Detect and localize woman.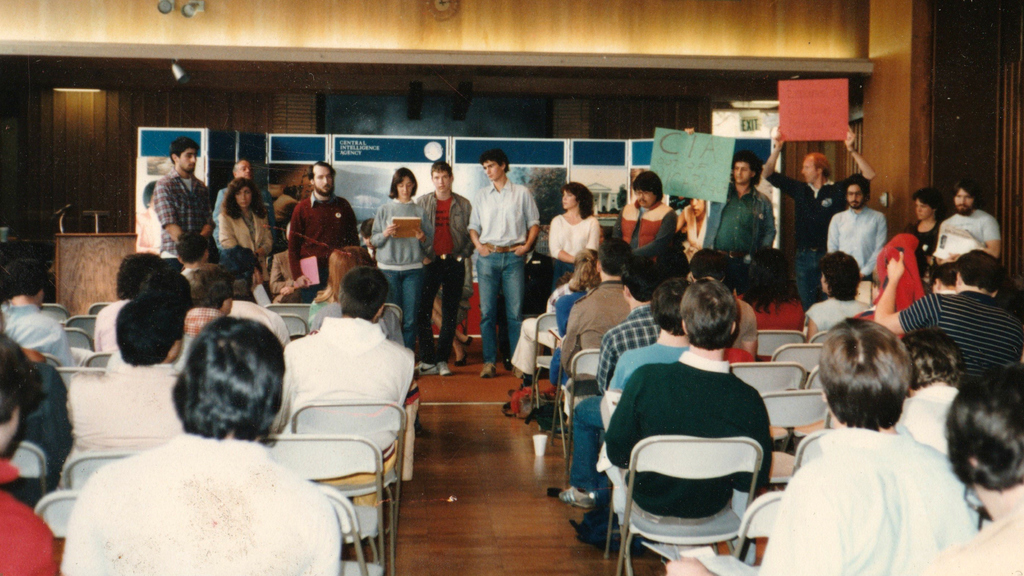
Localized at locate(908, 187, 945, 278).
